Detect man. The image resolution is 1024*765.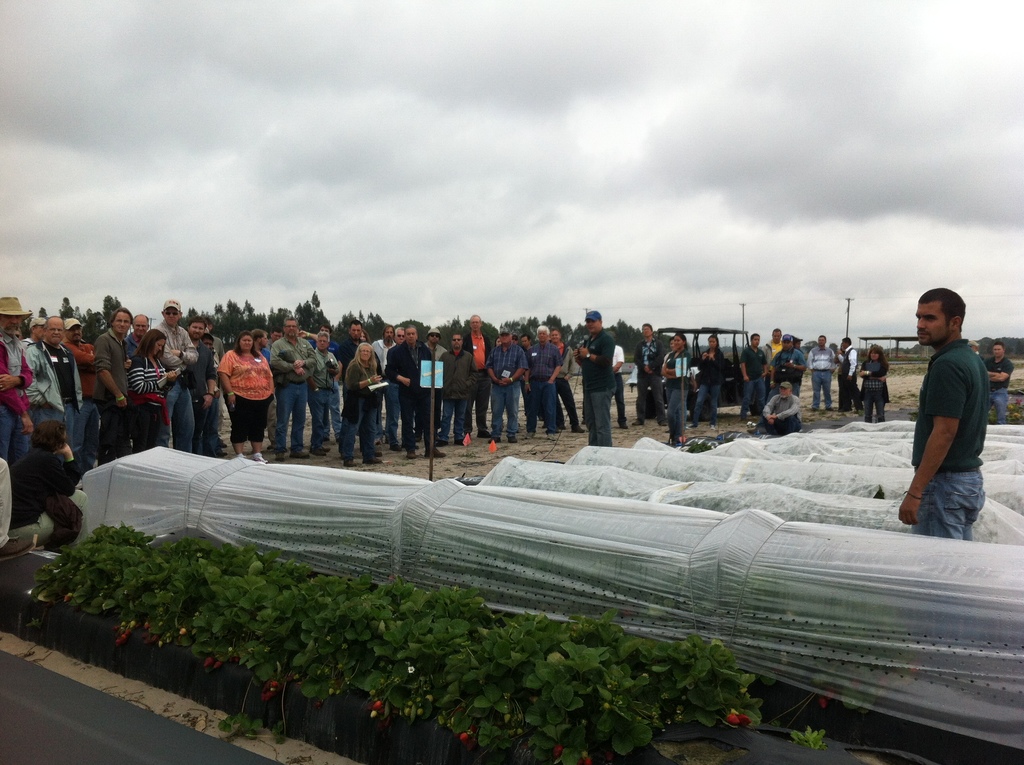
149/298/196/454.
